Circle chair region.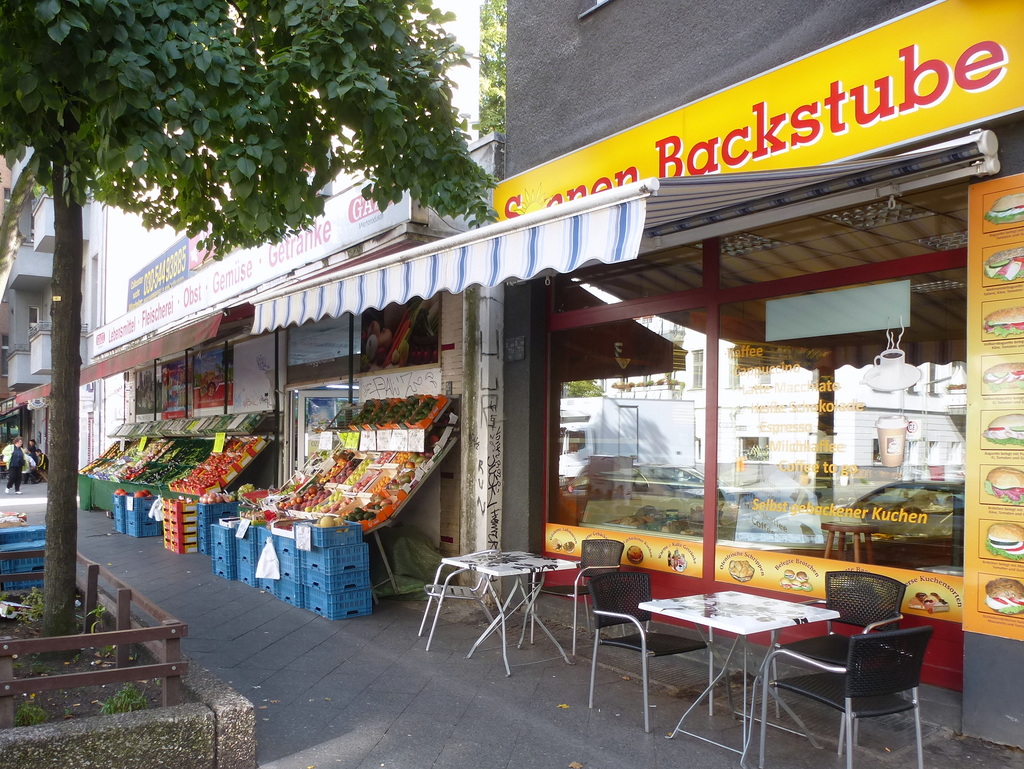
Region: [left=775, top=575, right=906, bottom=717].
